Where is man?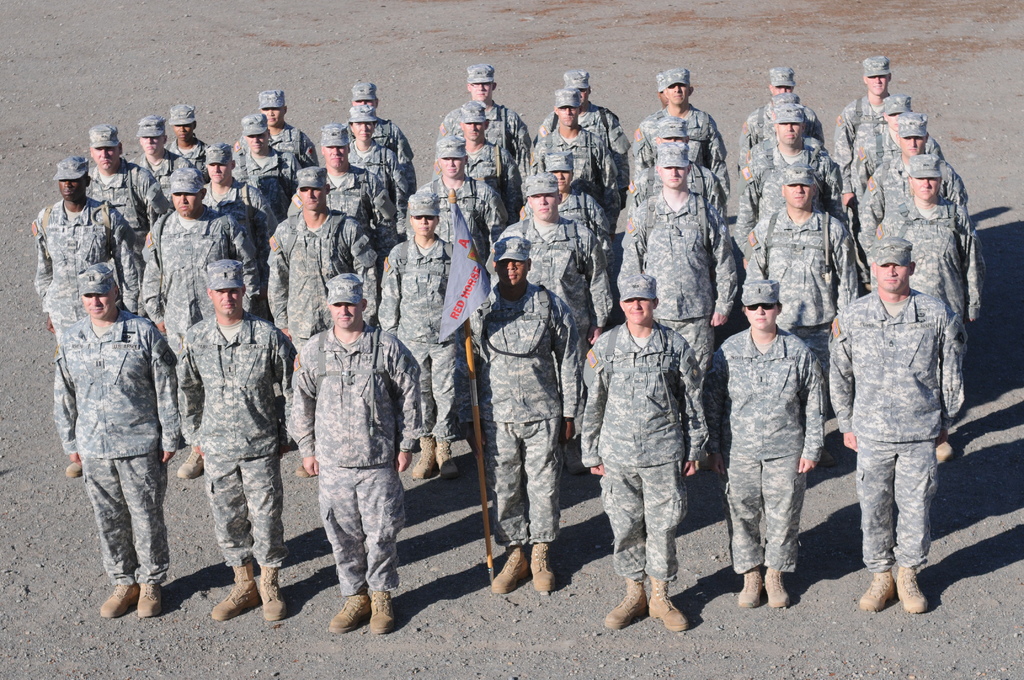
(134,161,251,453).
